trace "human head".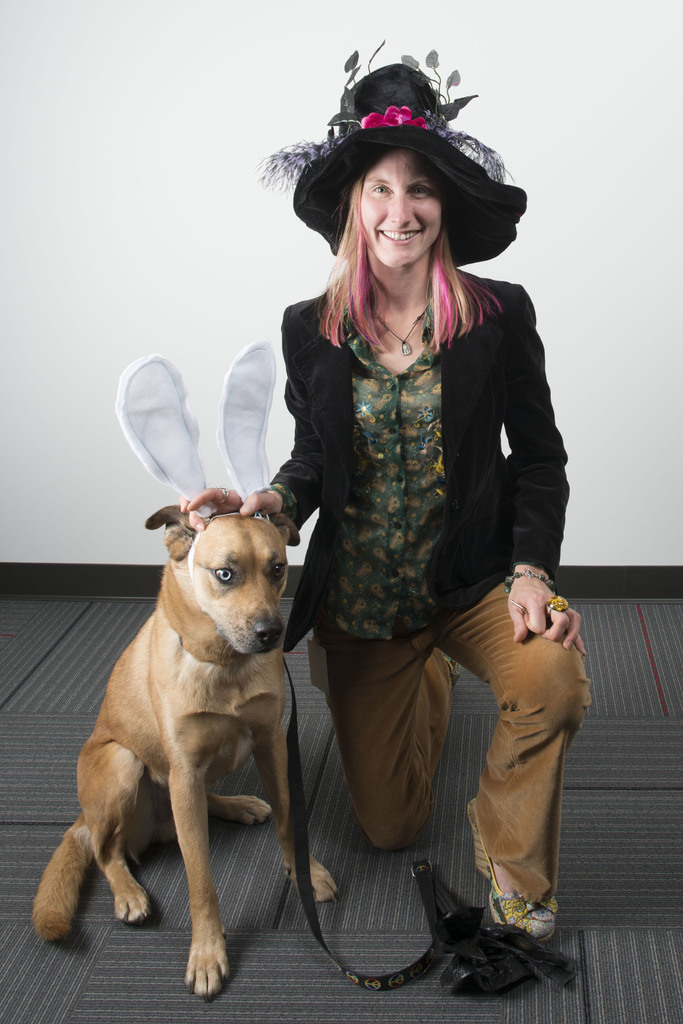
Traced to select_region(350, 144, 456, 276).
